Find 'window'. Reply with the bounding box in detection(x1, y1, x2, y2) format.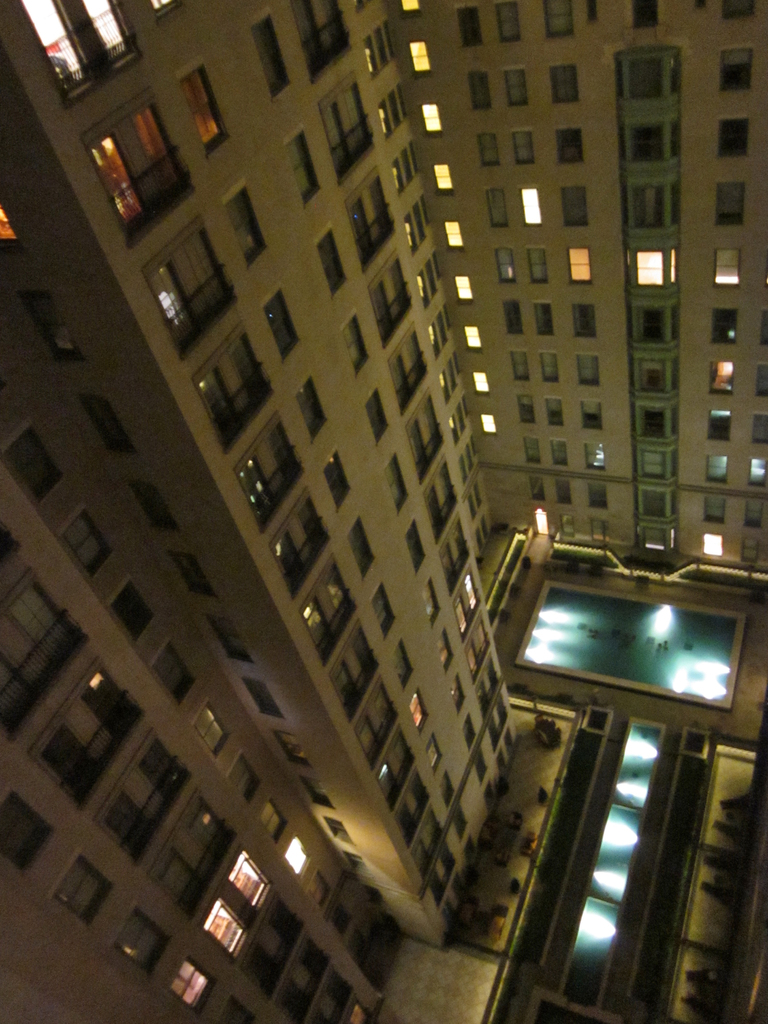
detection(747, 458, 767, 489).
